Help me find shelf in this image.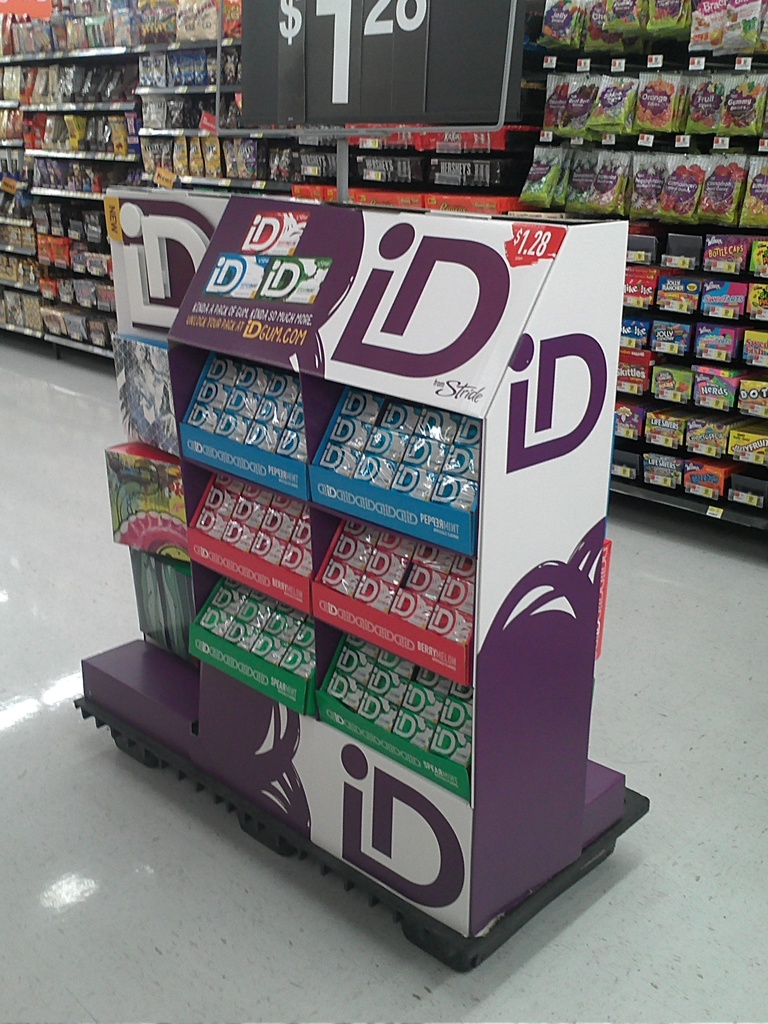
Found it: bbox=(177, 347, 305, 497).
